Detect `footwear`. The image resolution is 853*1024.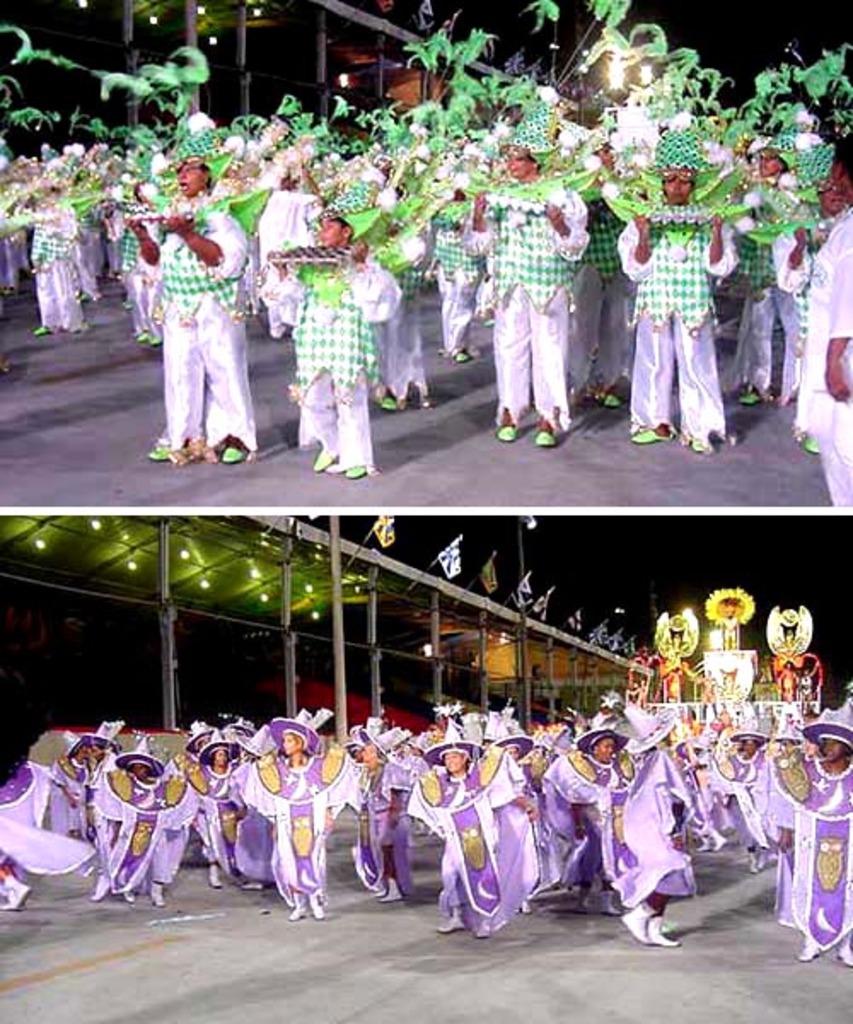
[x1=635, y1=428, x2=664, y2=442].
